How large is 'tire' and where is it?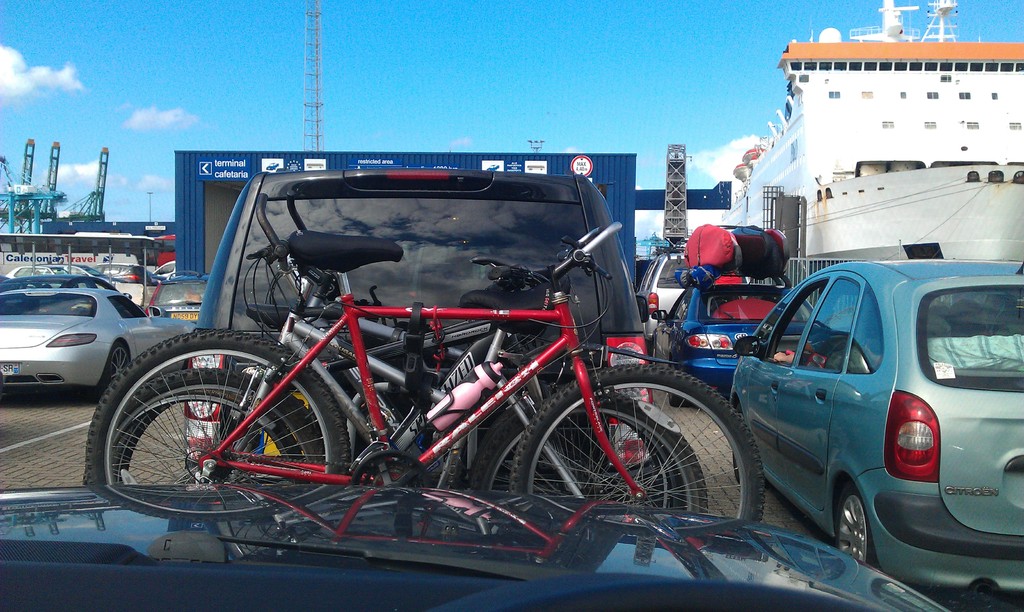
Bounding box: 133/387/306/459.
